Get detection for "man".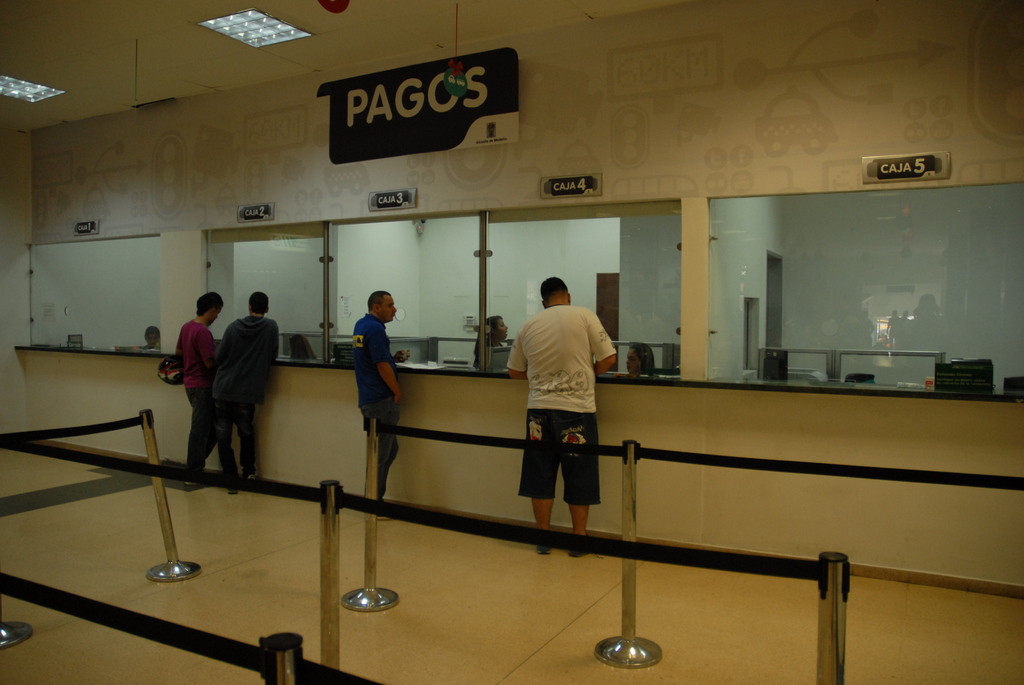
Detection: crop(351, 292, 408, 516).
